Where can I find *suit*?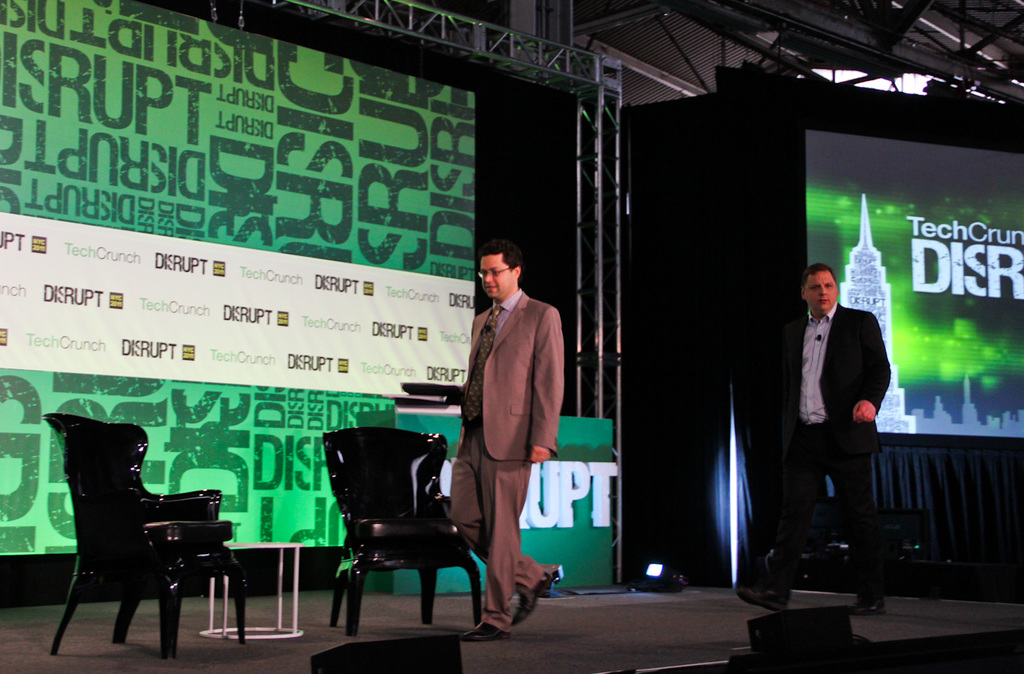
You can find it at 430/299/568/600.
